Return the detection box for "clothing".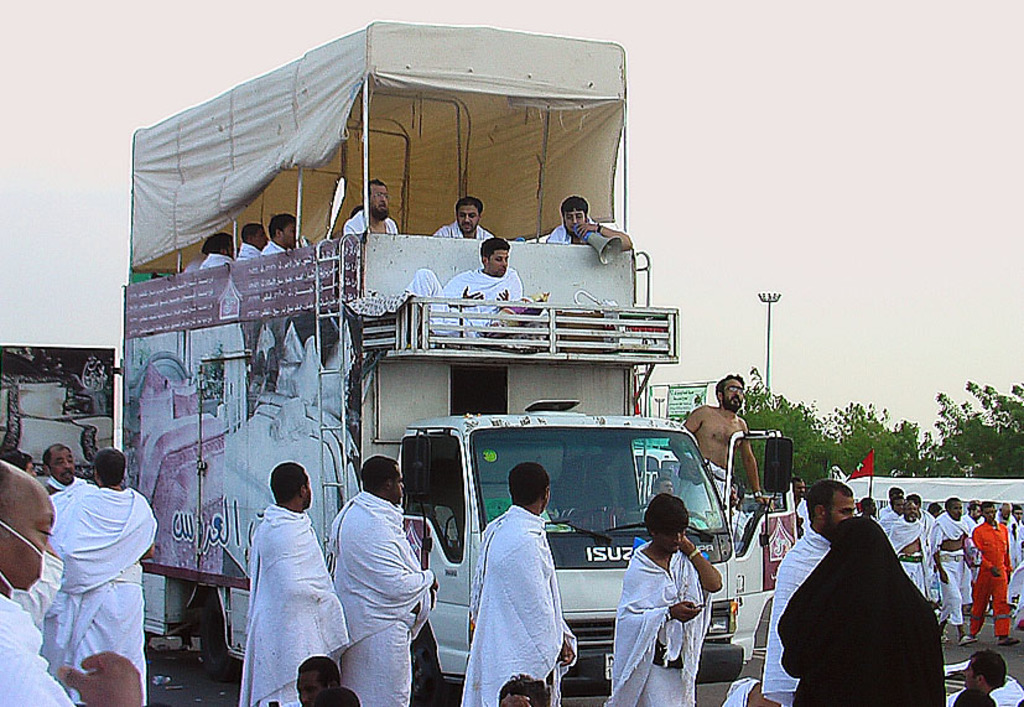
Rect(241, 503, 347, 706).
